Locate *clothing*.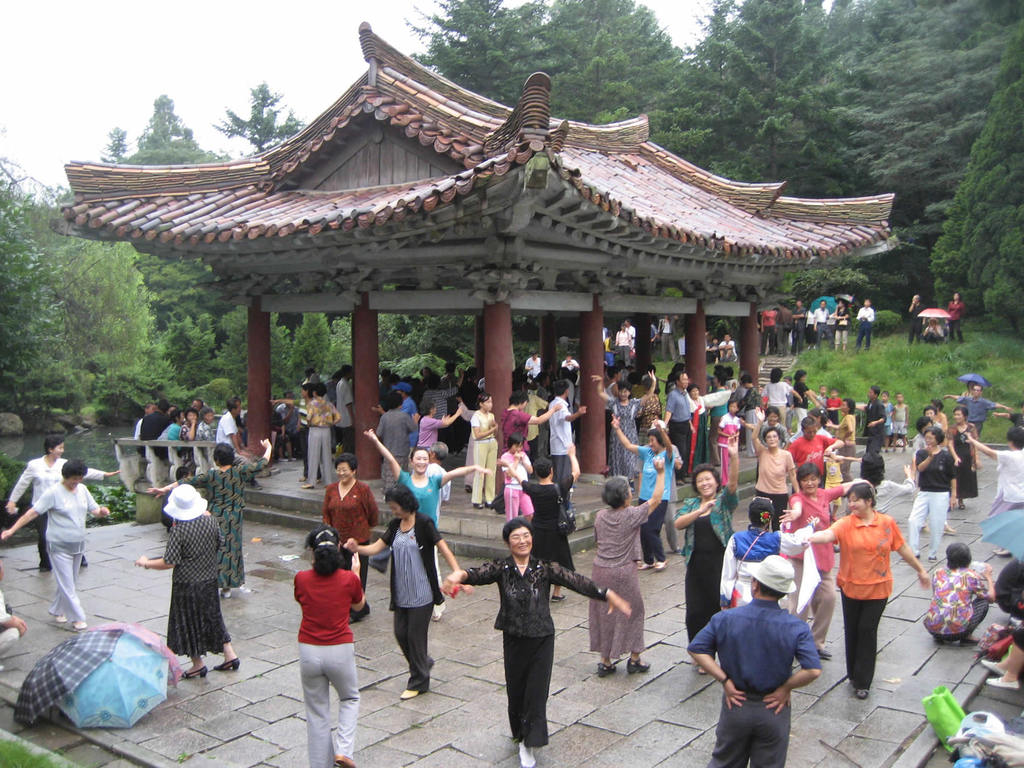
Bounding box: {"left": 948, "top": 428, "right": 982, "bottom": 499}.
